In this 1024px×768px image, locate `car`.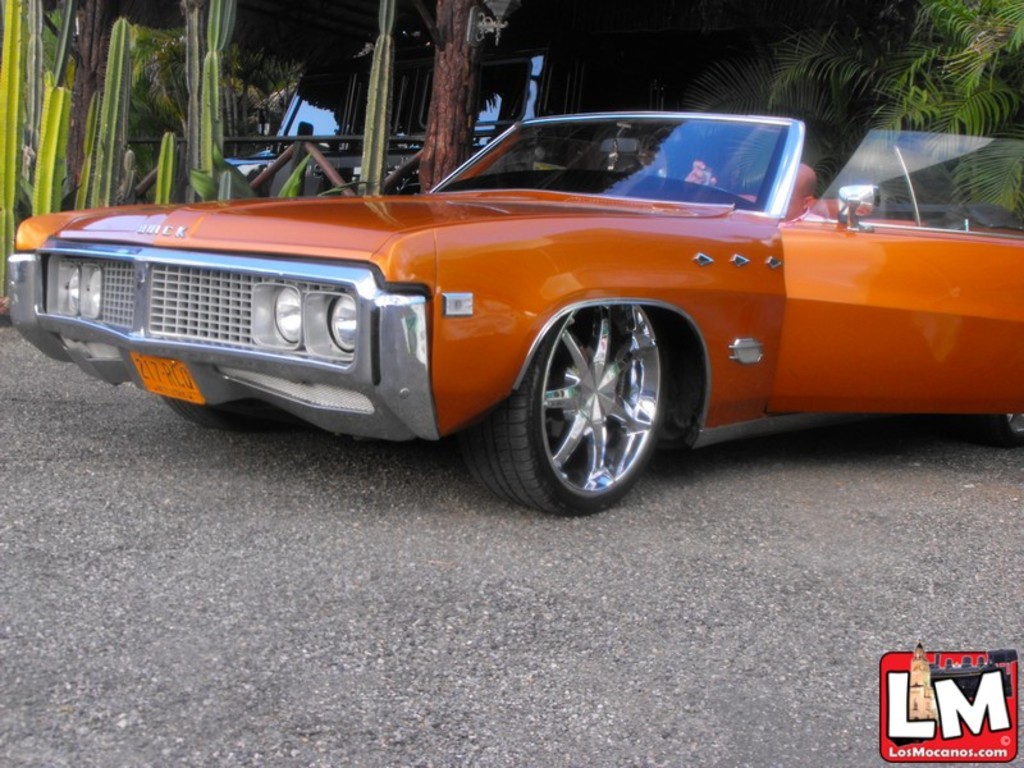
Bounding box: 31 119 1004 507.
